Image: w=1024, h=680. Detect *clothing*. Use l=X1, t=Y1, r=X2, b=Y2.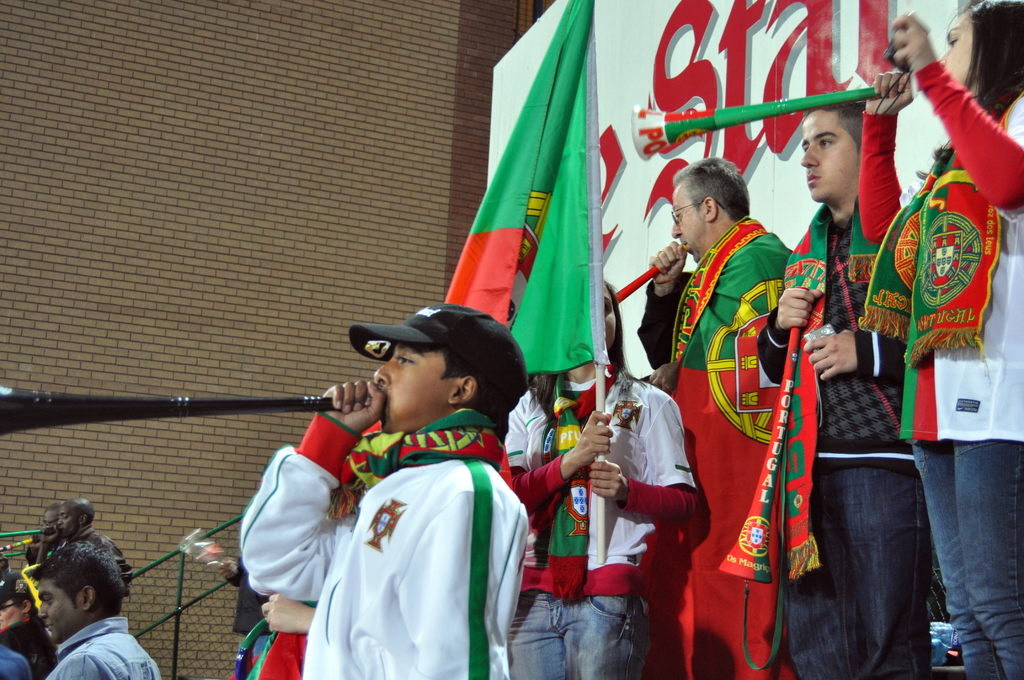
l=497, t=365, r=698, b=679.
